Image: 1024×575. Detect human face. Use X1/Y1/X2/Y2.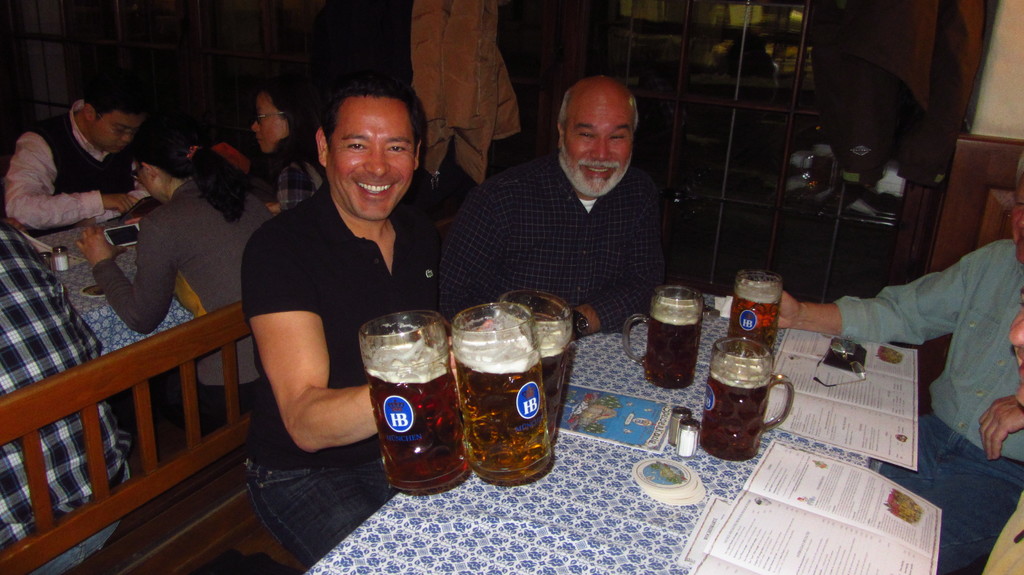
328/92/415/219.
